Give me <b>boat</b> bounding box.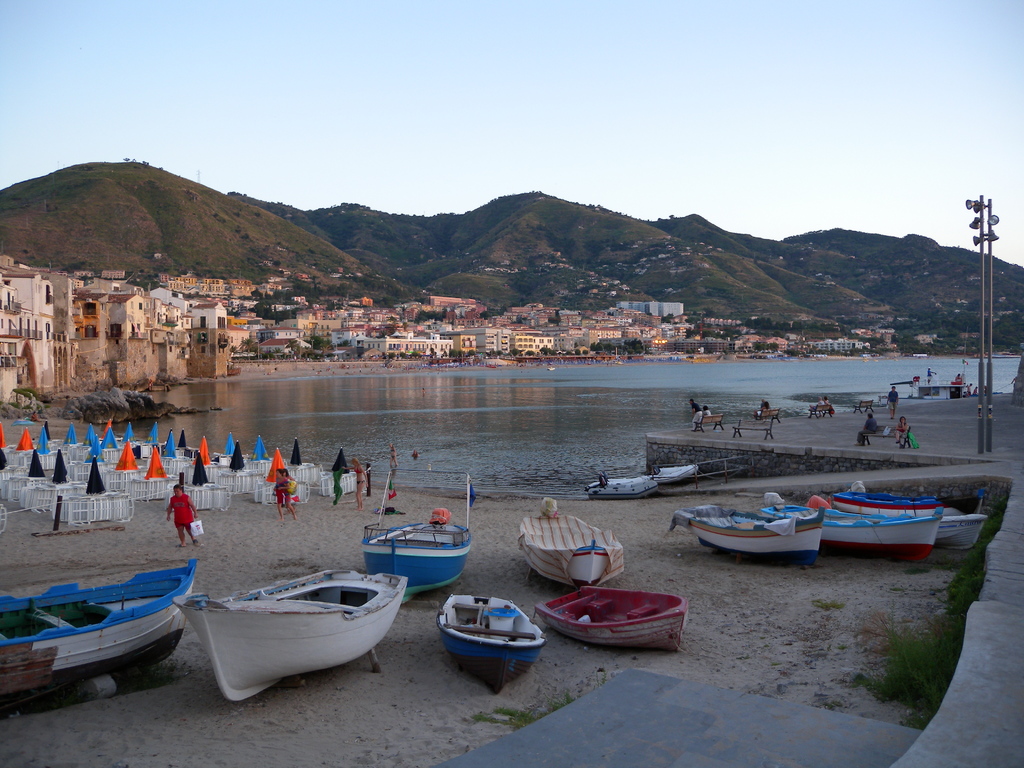
Rect(538, 580, 690, 655).
